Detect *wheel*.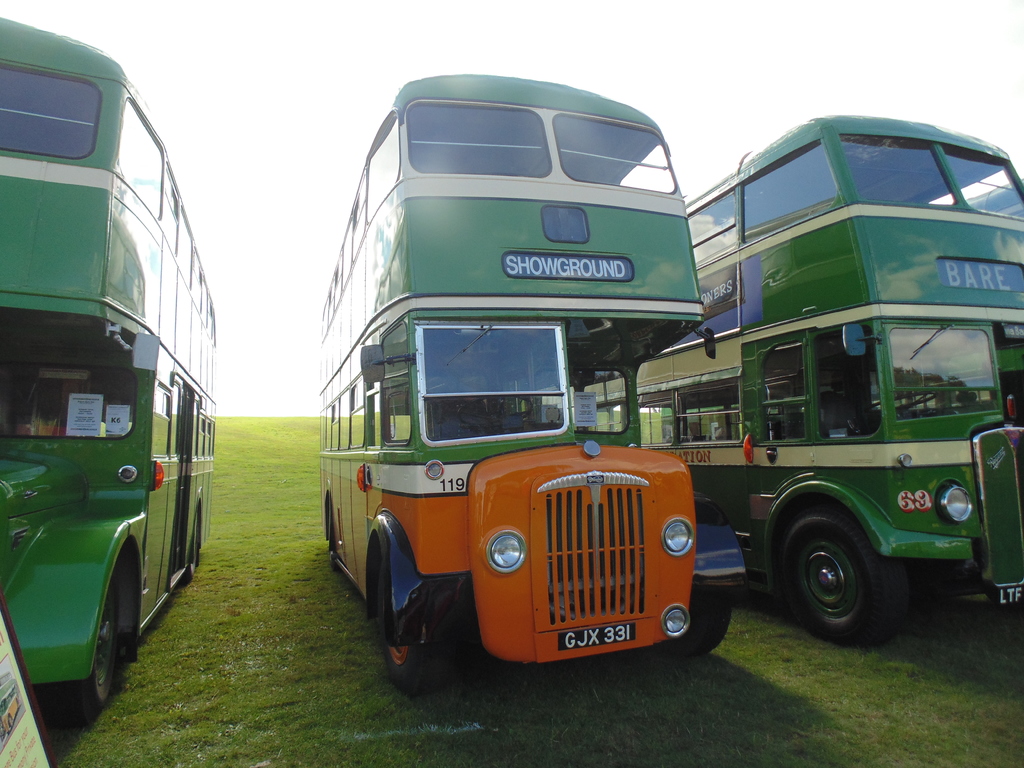
Detected at pyautogui.locateOnScreen(861, 387, 931, 420).
